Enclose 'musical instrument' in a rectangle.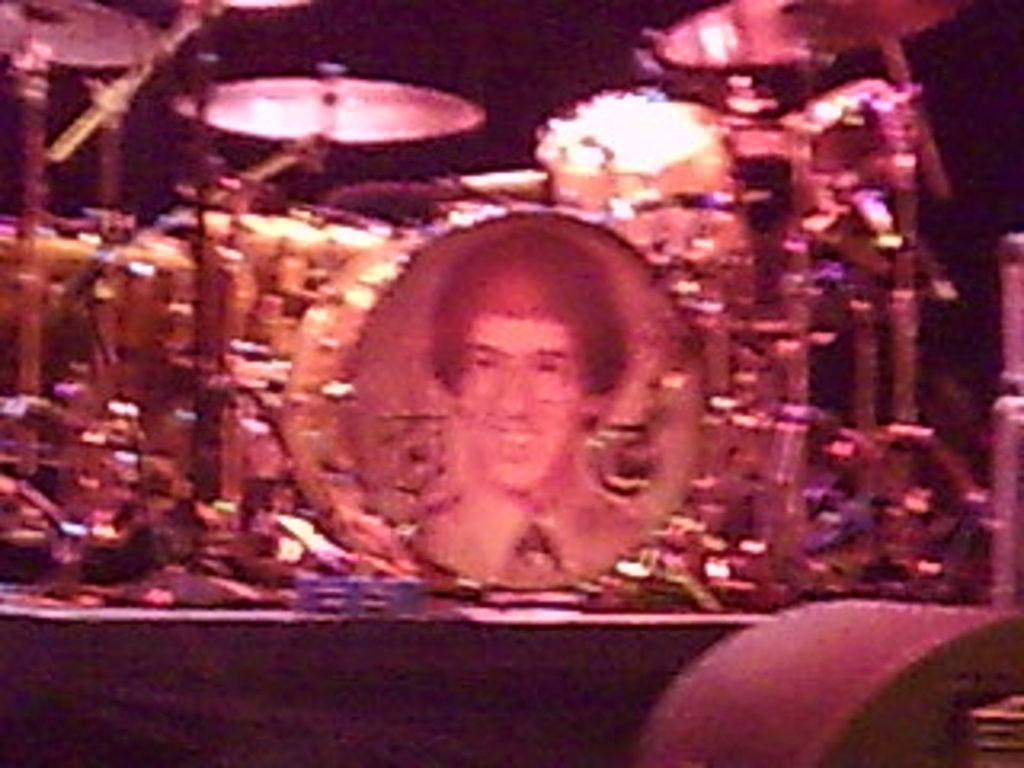
275 192 698 589.
